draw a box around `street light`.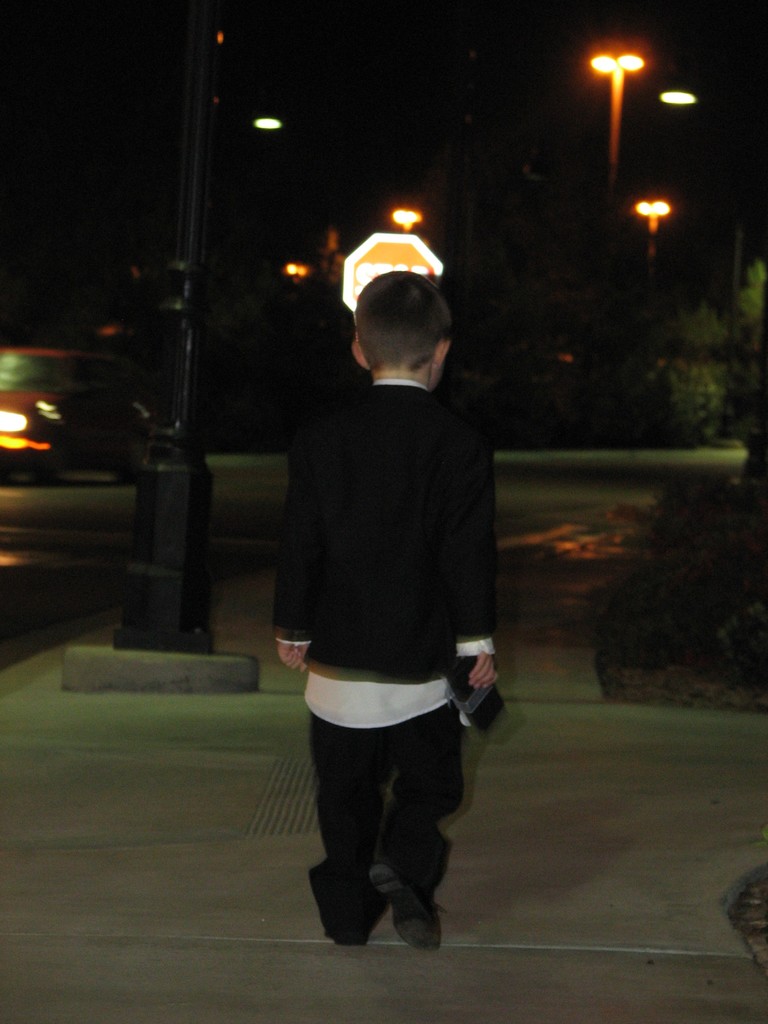
(x1=594, y1=54, x2=644, y2=162).
